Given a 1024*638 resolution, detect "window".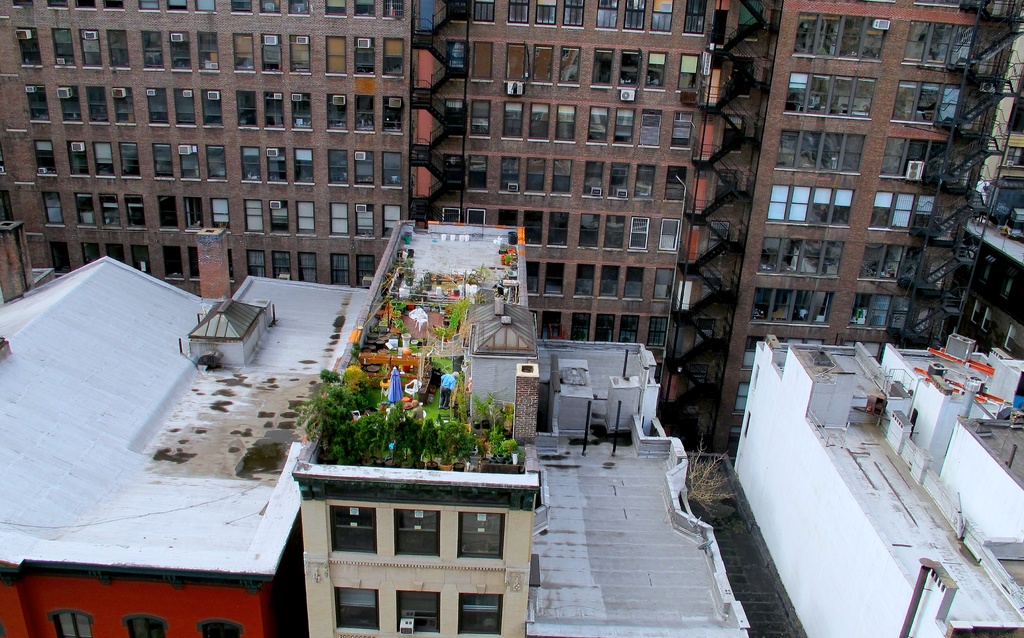
<bbox>527, 104, 553, 142</bbox>.
